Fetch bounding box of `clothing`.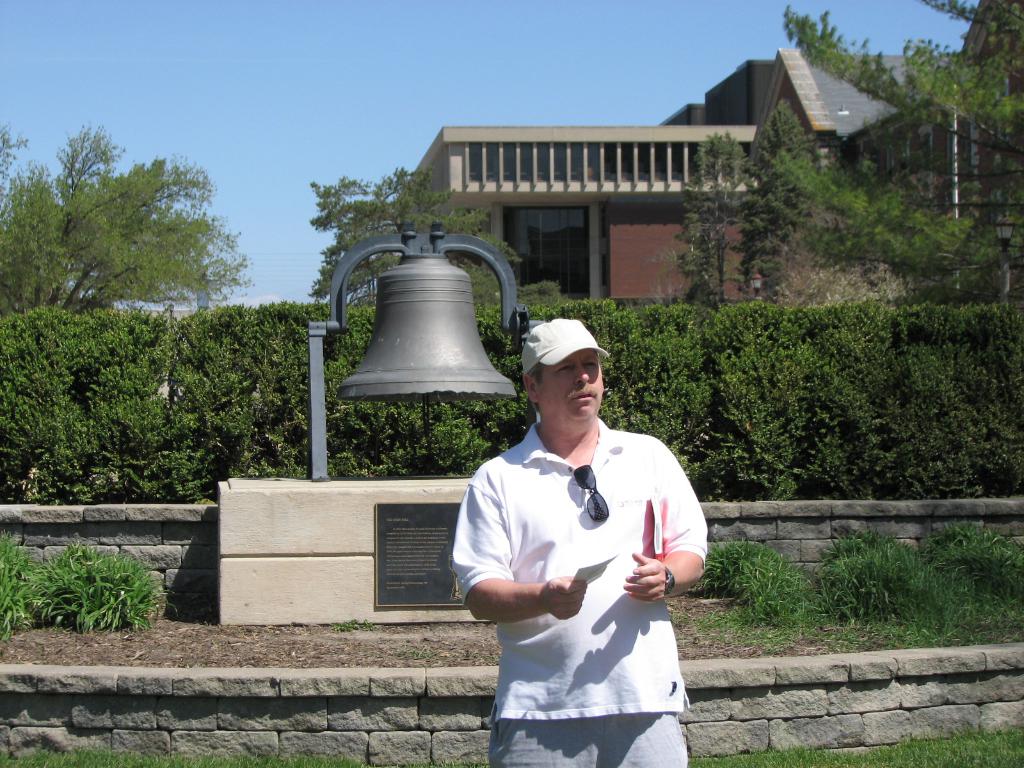
Bbox: locate(452, 391, 710, 733).
